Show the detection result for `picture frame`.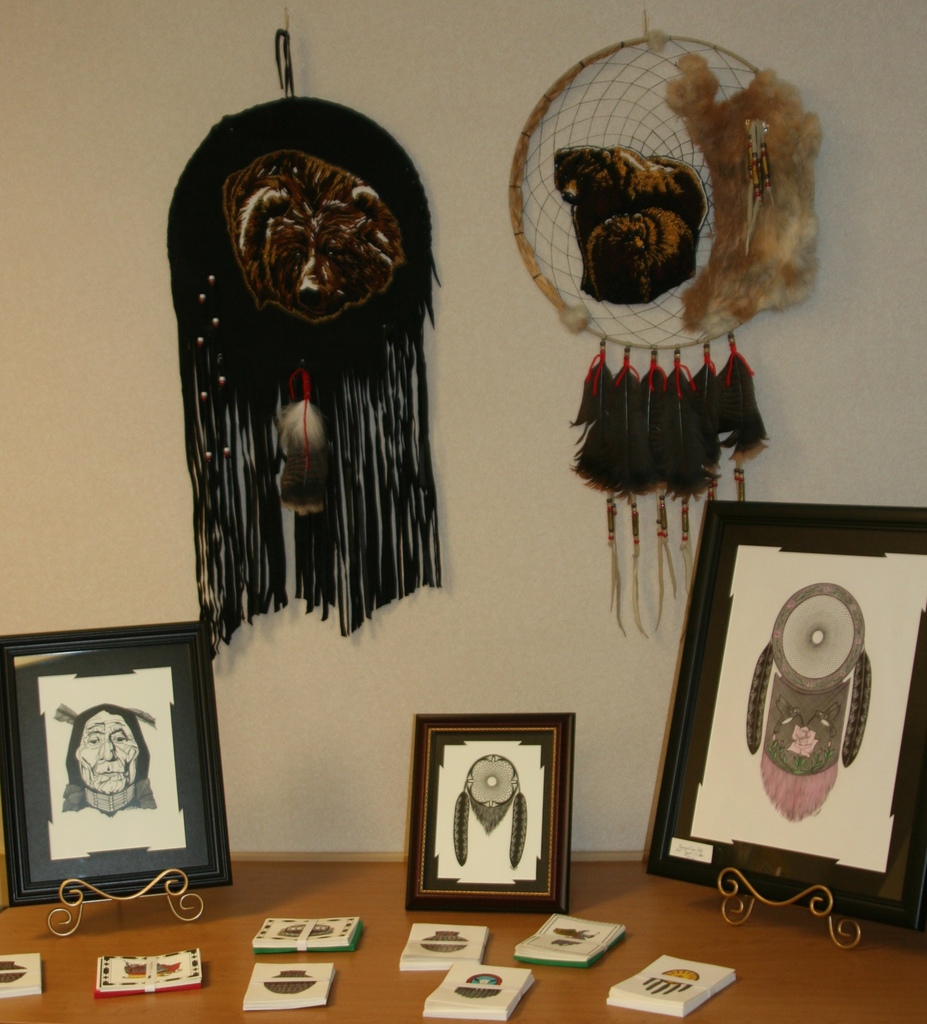
{"left": 407, "top": 713, "right": 578, "bottom": 918}.
